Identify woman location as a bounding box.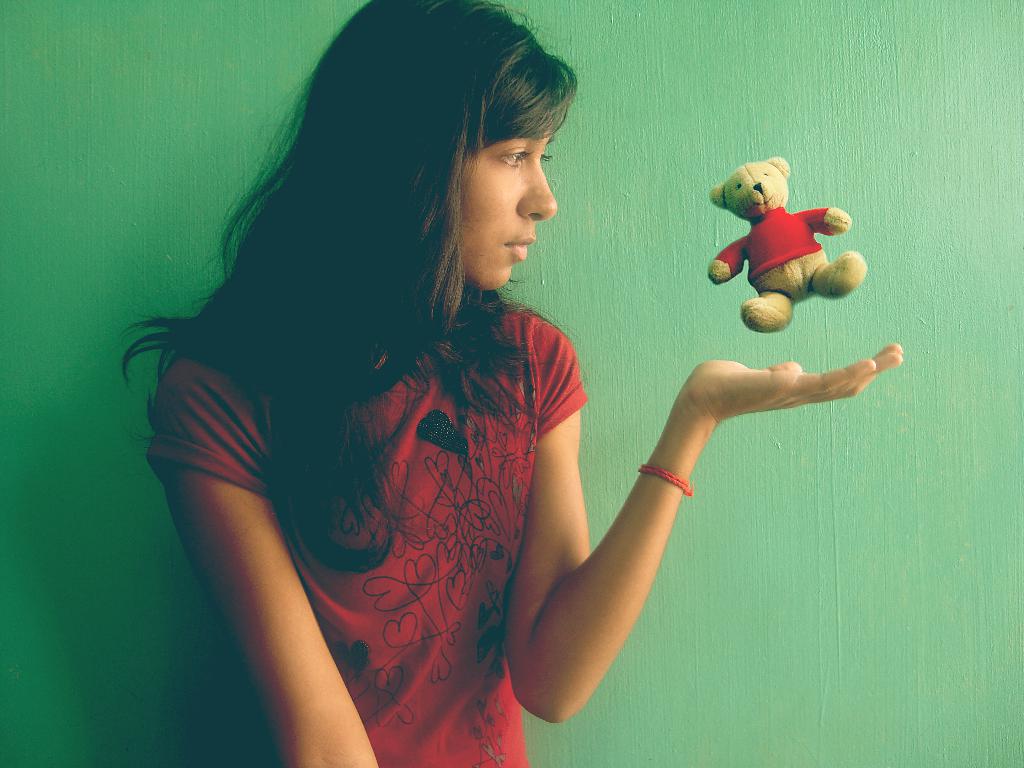
91/14/783/765.
